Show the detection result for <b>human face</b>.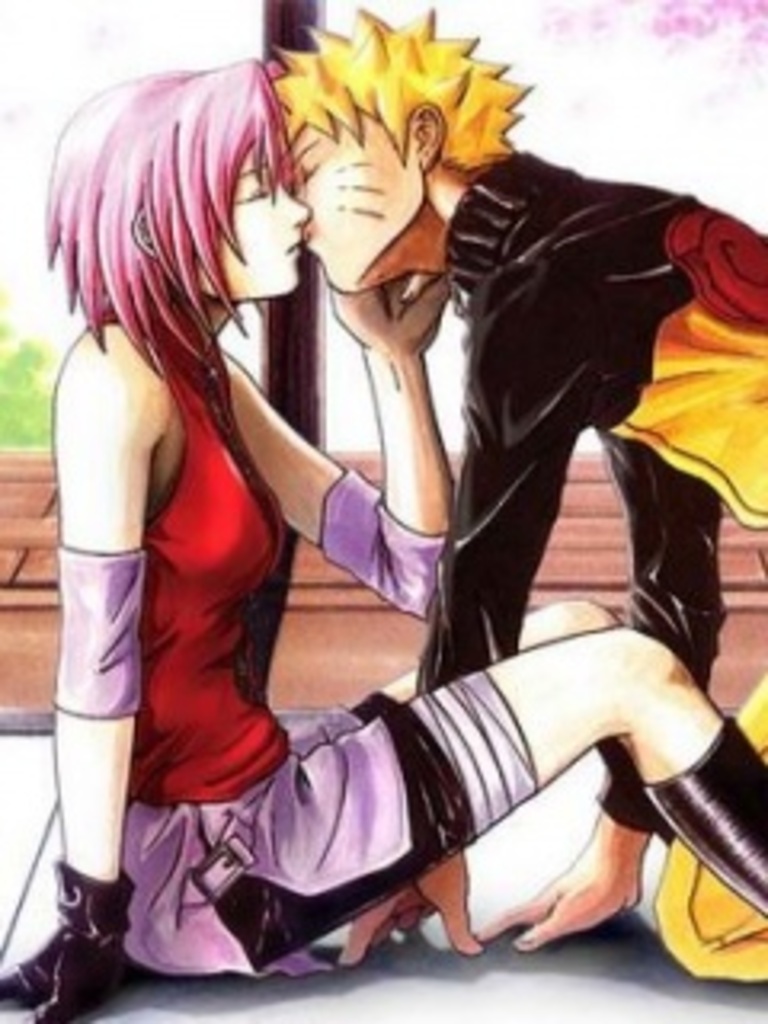
BBox(198, 118, 323, 304).
